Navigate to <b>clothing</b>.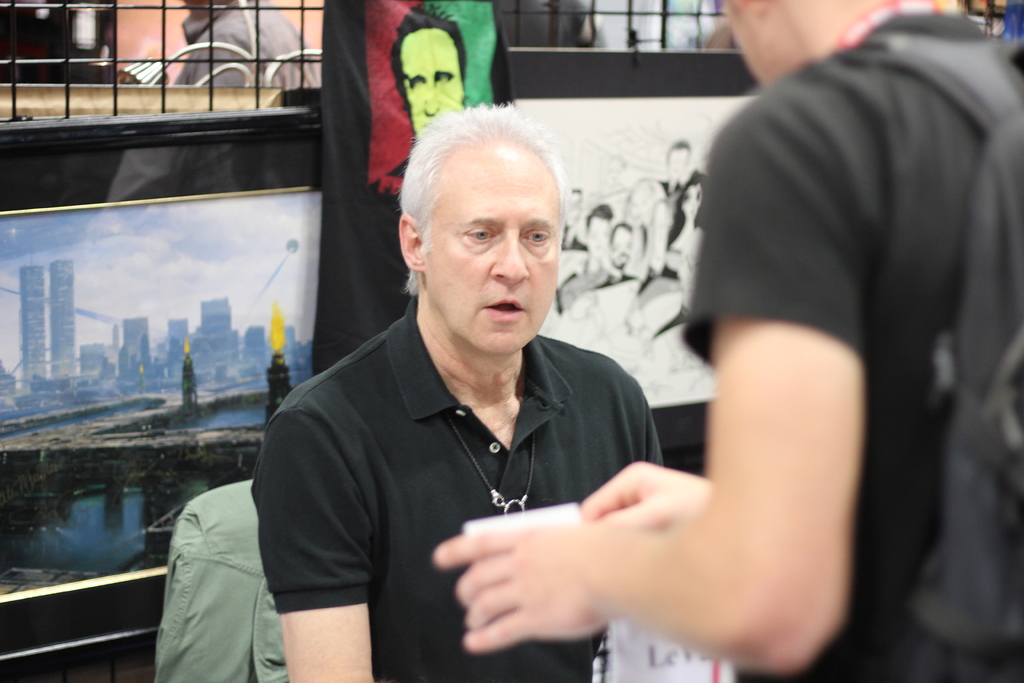
Navigation target: [left=681, top=2, right=1023, bottom=681].
